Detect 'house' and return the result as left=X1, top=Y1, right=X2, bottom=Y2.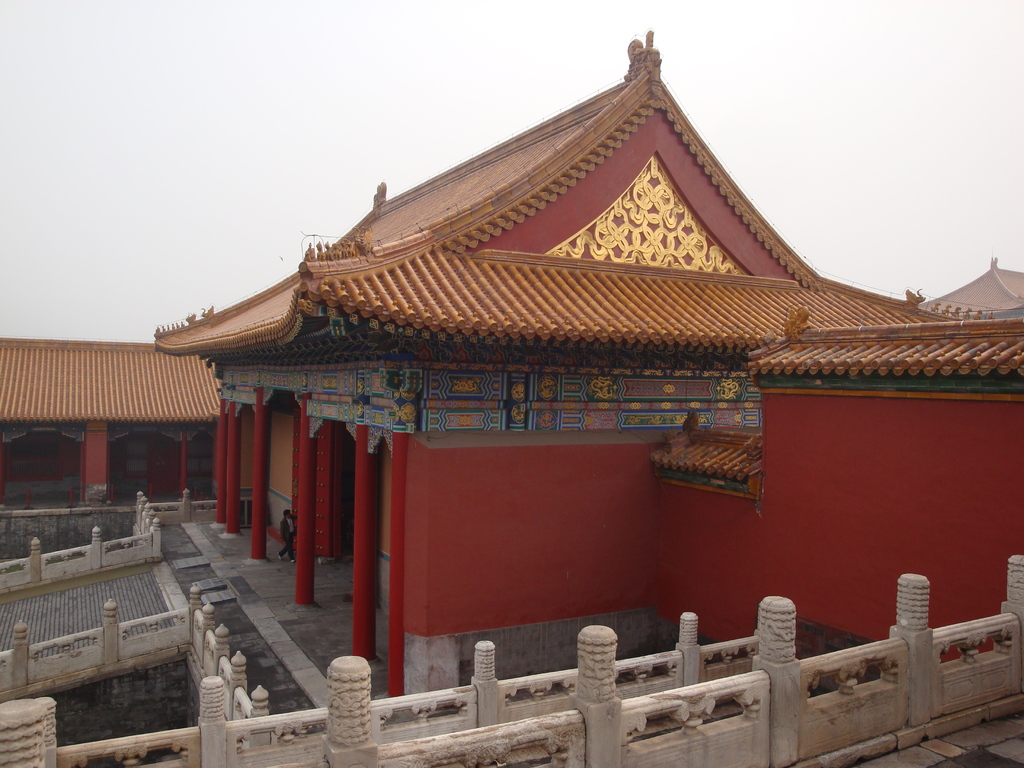
left=146, top=27, right=1023, bottom=660.
